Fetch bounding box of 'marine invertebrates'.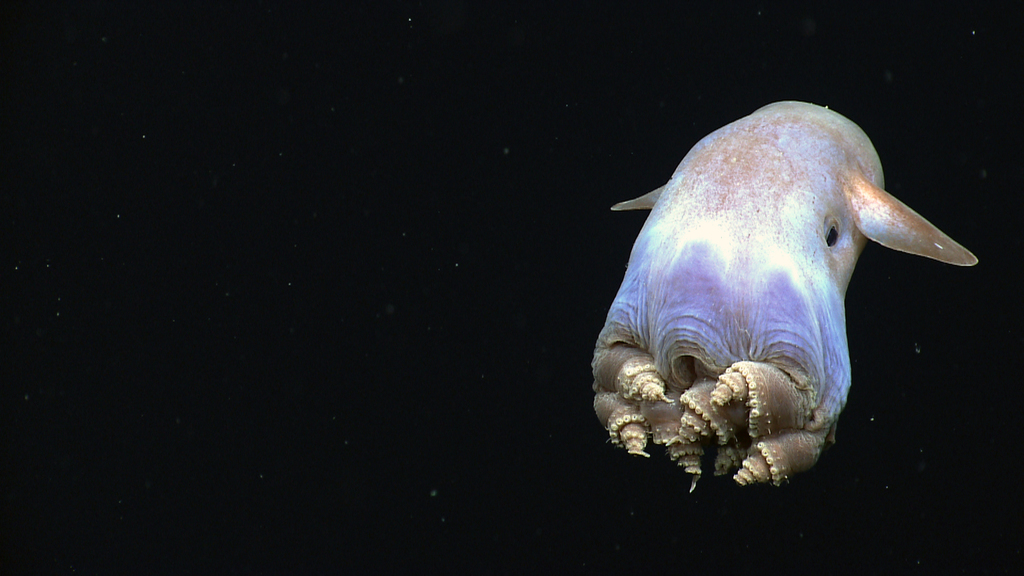
Bbox: detection(588, 83, 969, 516).
